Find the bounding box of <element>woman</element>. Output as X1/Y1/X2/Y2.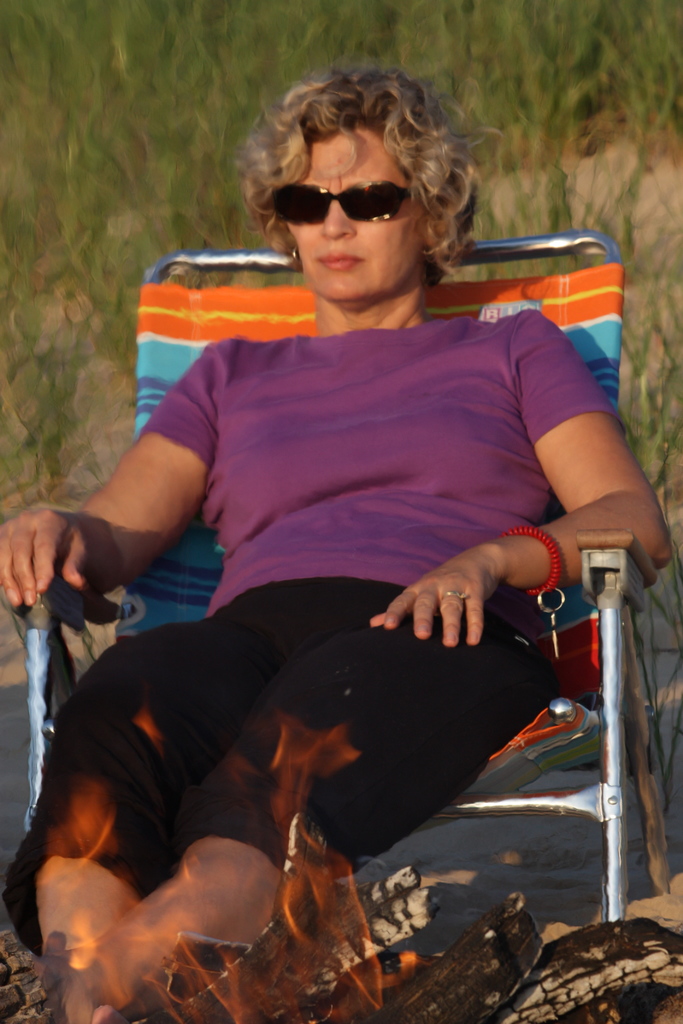
0/68/673/1023.
